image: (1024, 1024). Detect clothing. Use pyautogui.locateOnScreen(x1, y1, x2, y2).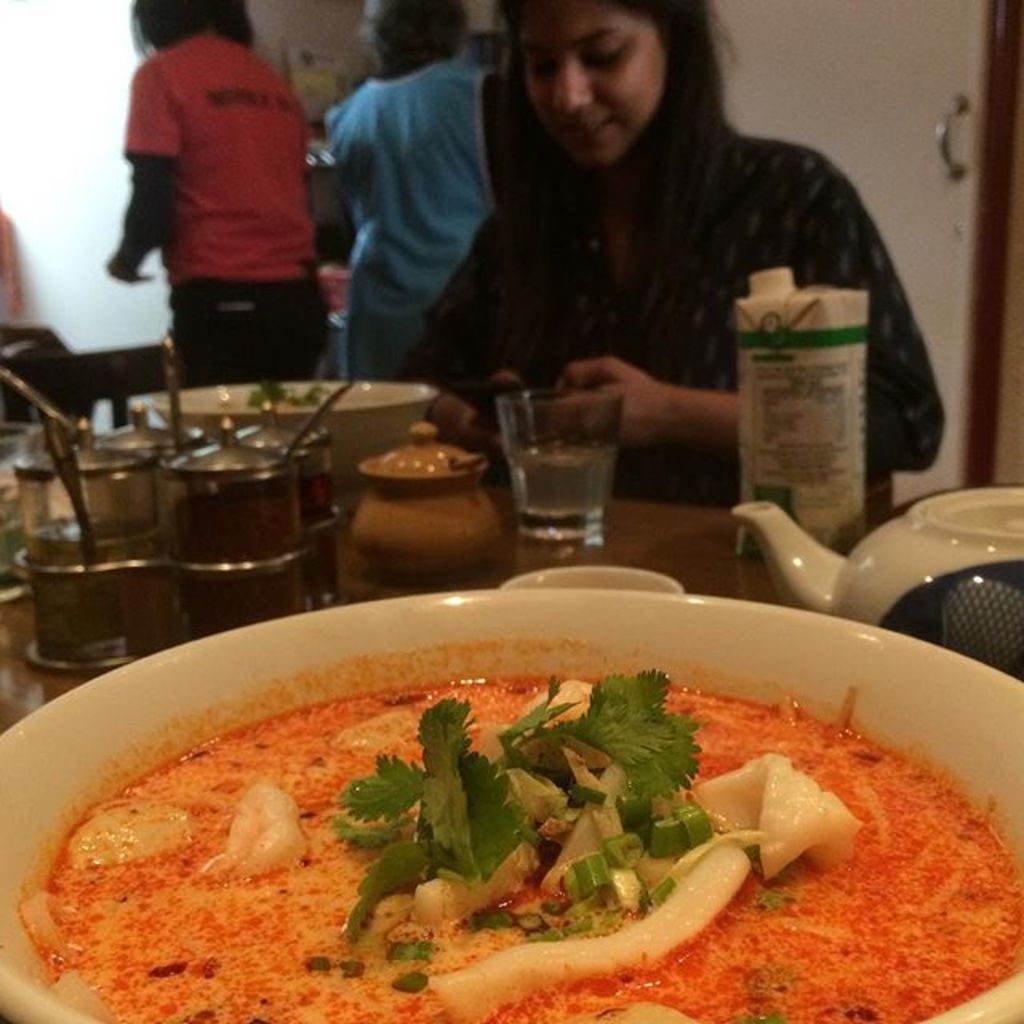
pyautogui.locateOnScreen(93, 22, 314, 387).
